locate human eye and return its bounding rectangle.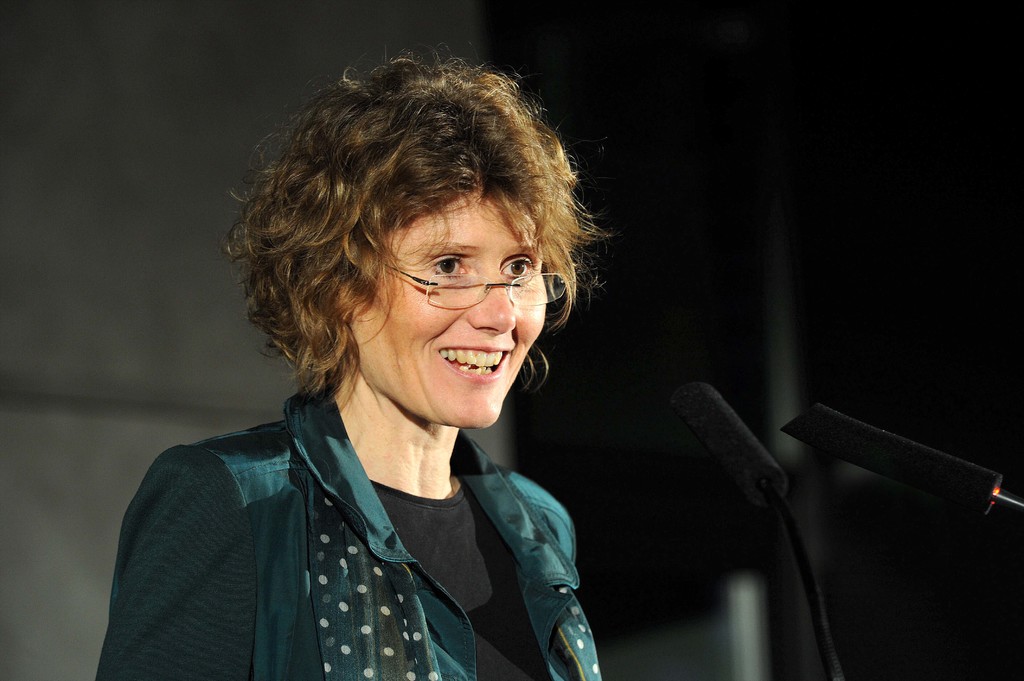
bbox=[423, 252, 469, 279].
